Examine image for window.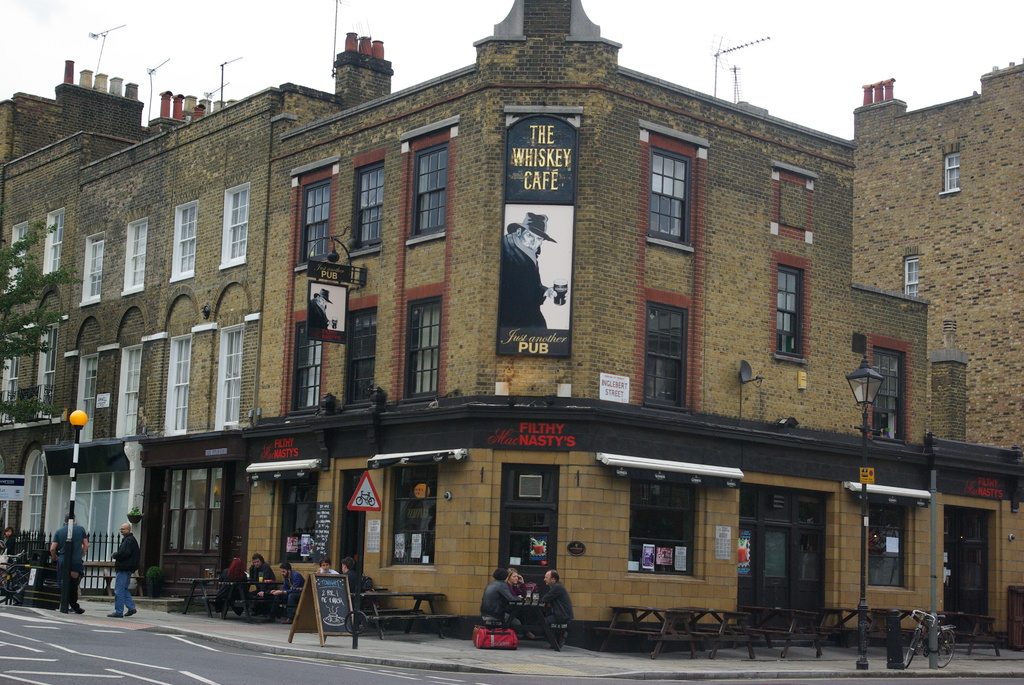
Examination result: detection(367, 447, 461, 577).
